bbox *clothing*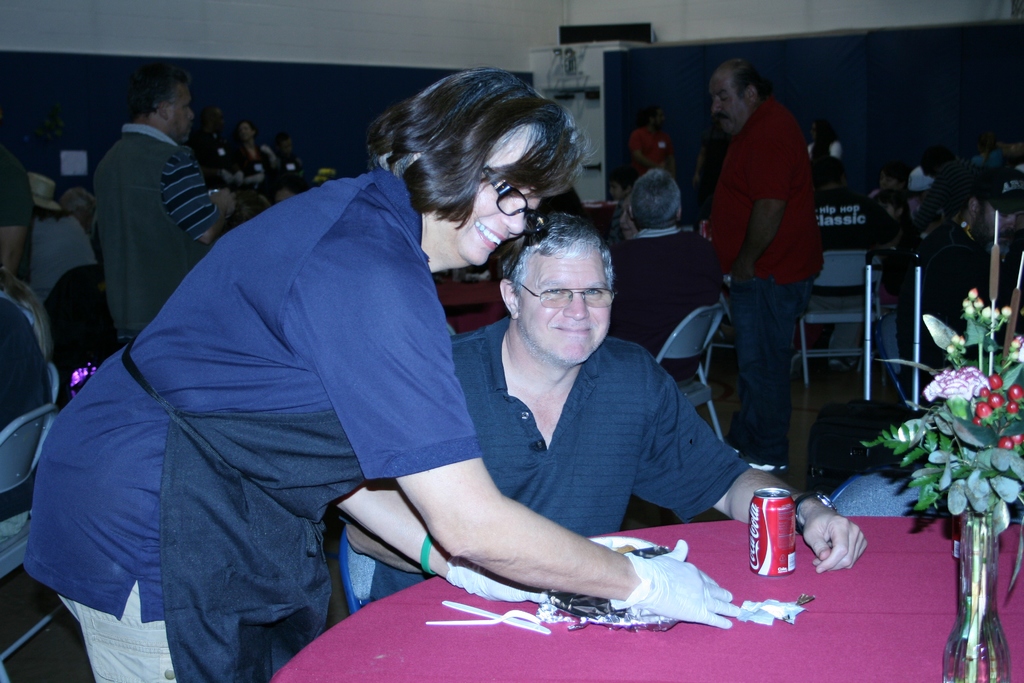
Rect(891, 217, 992, 413)
